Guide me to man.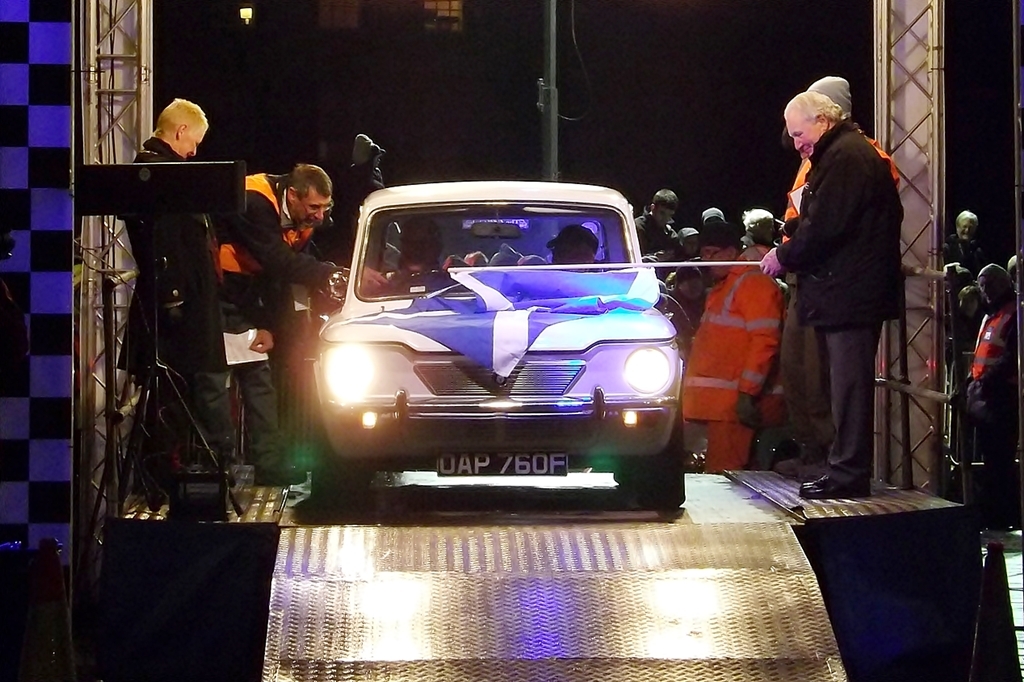
Guidance: locate(210, 160, 384, 479).
